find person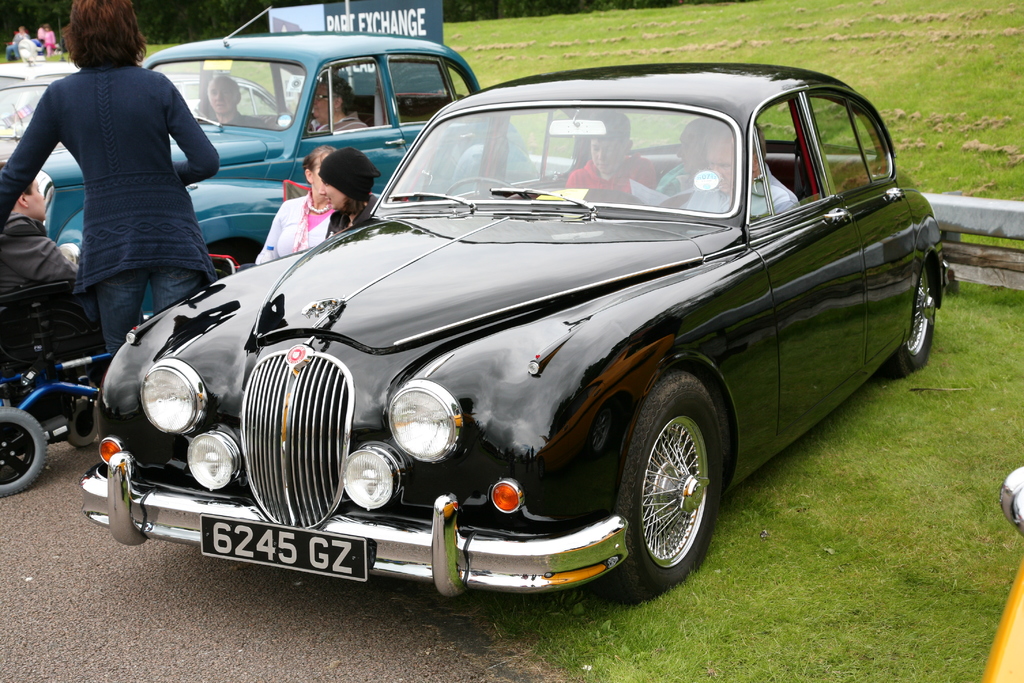
[652, 122, 710, 211]
